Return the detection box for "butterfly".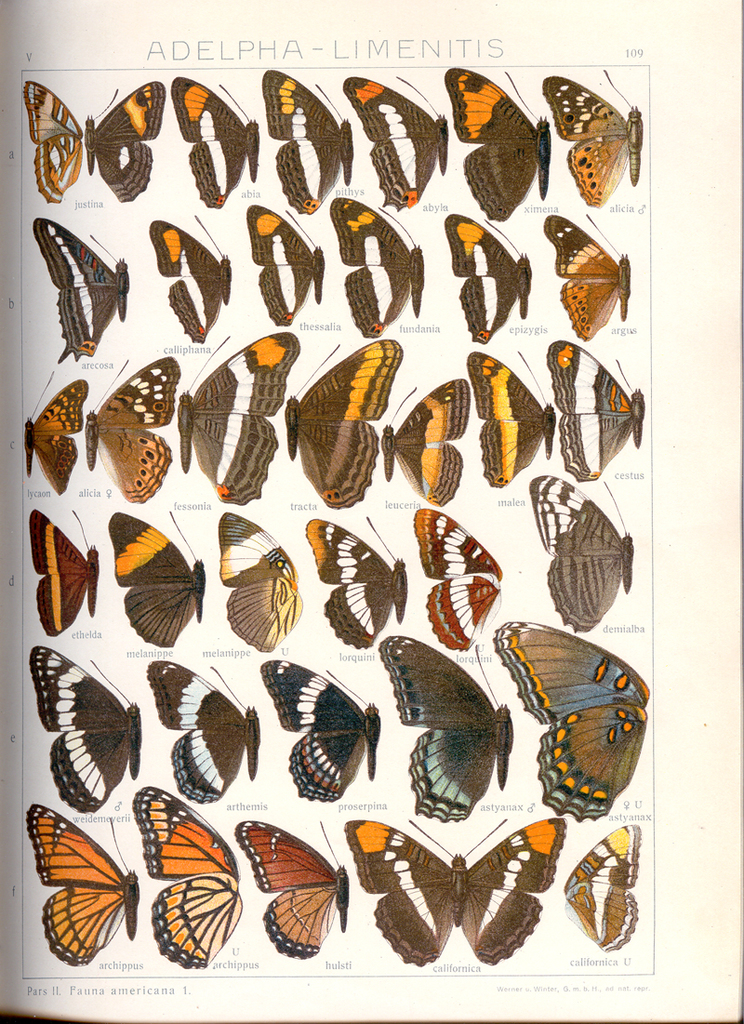
region(155, 657, 253, 795).
